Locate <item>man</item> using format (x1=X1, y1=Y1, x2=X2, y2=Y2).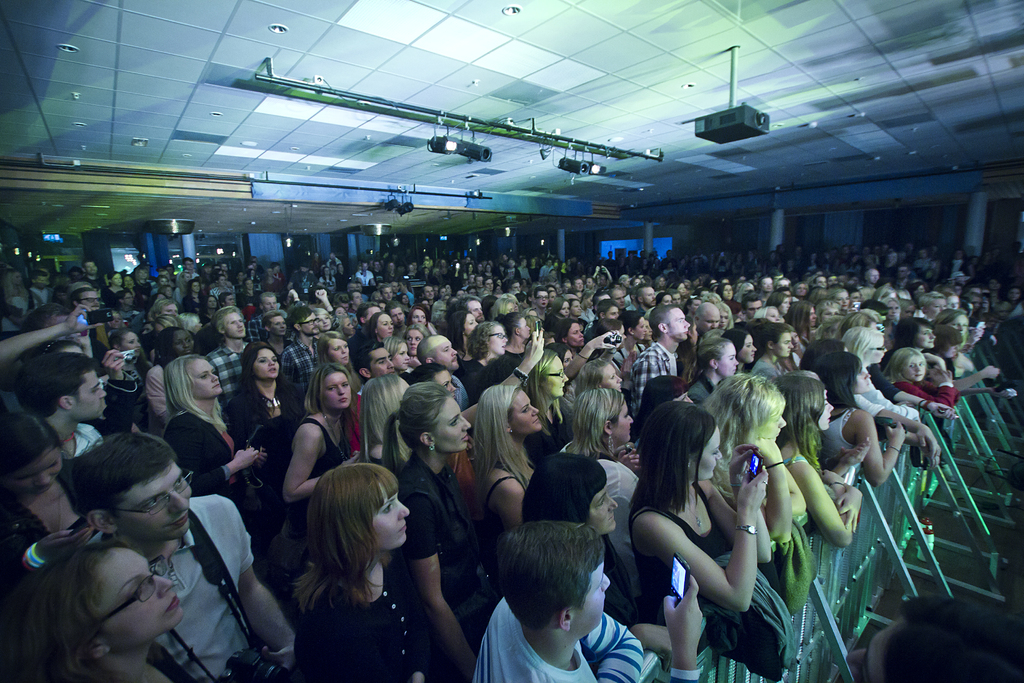
(x1=8, y1=343, x2=109, y2=464).
